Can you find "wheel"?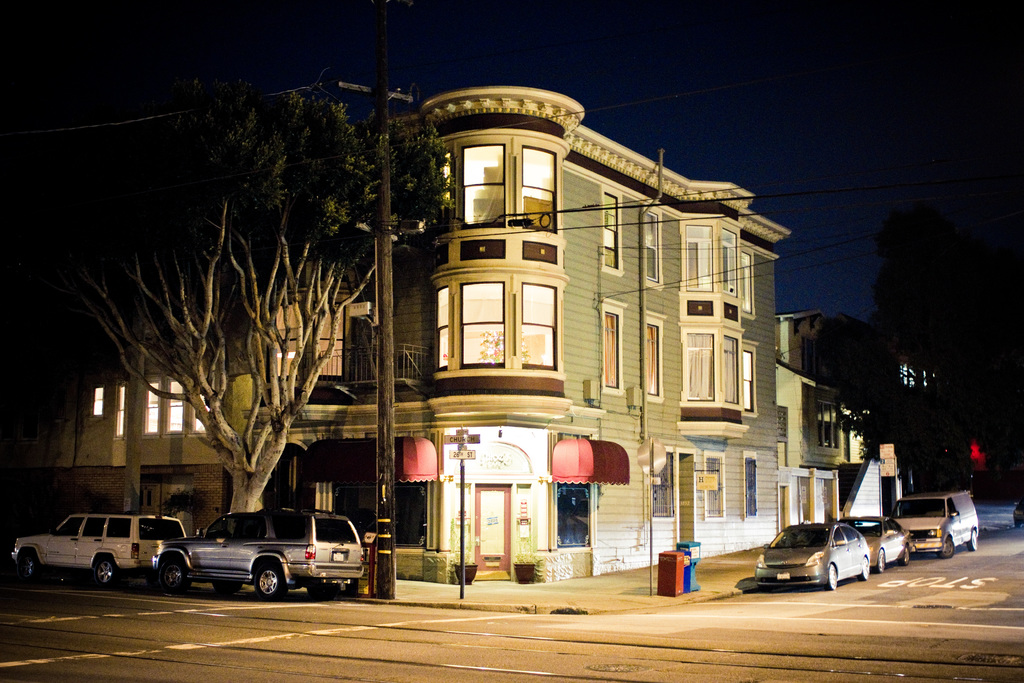
Yes, bounding box: detection(874, 550, 885, 573).
